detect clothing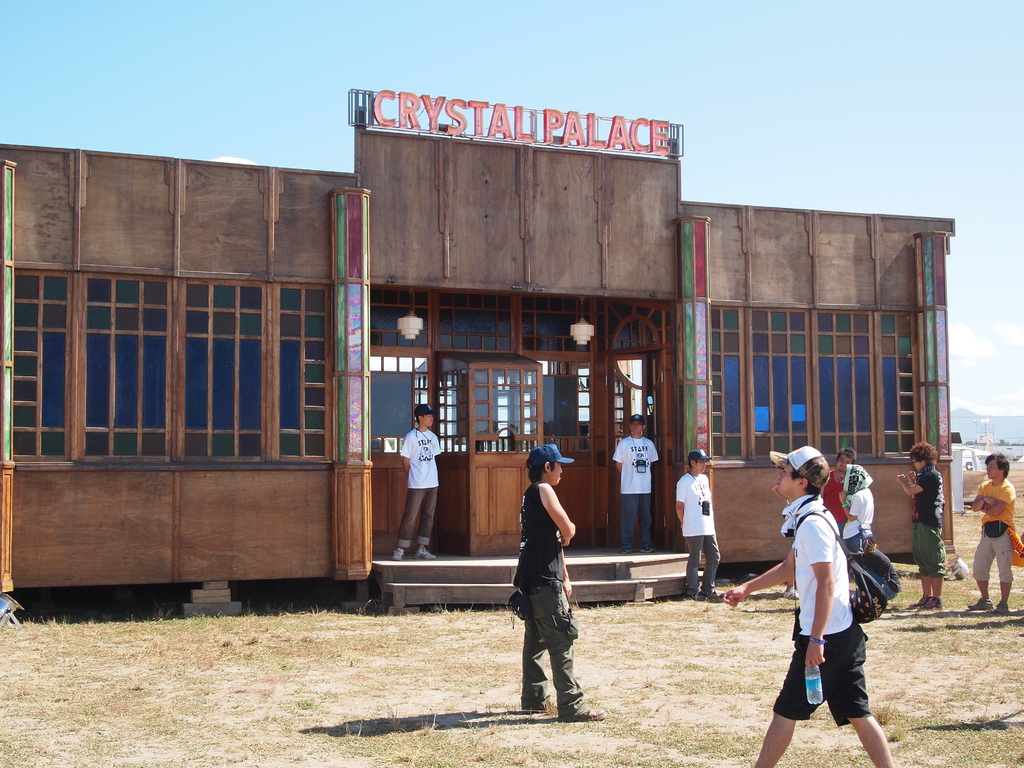
404,425,435,560
